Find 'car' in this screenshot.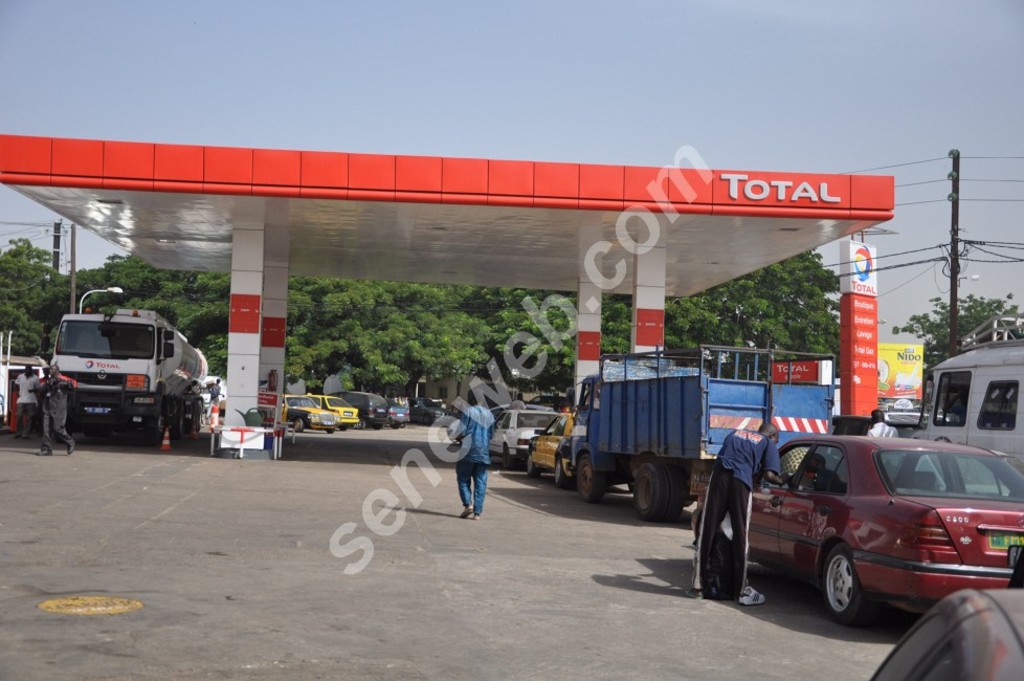
The bounding box for 'car' is [280,395,339,432].
